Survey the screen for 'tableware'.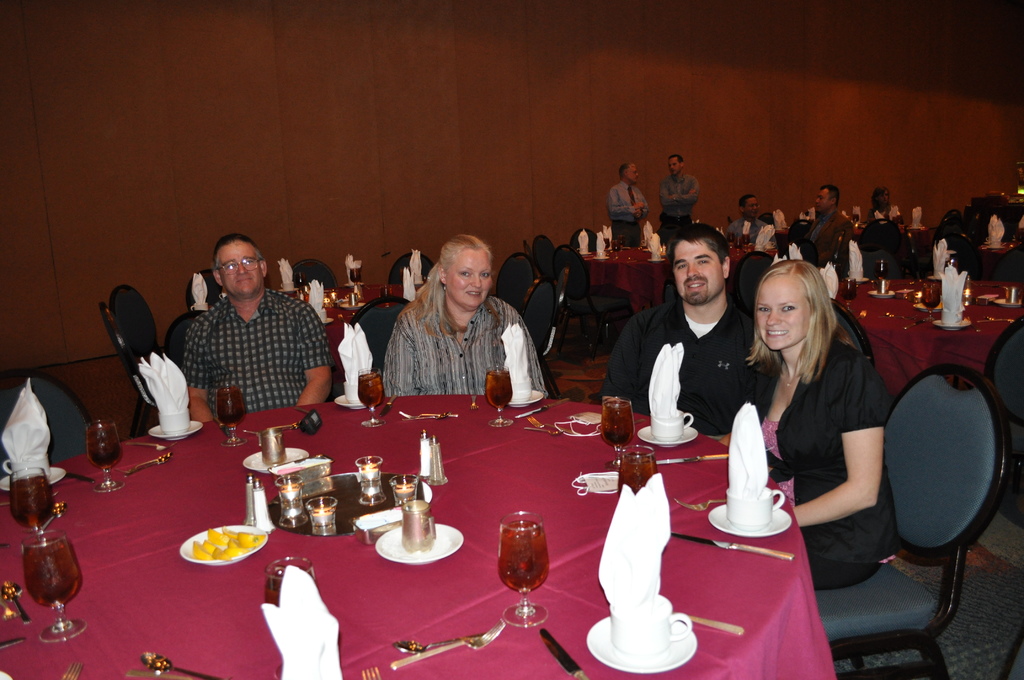
Survey found: [left=867, top=280, right=893, bottom=292].
